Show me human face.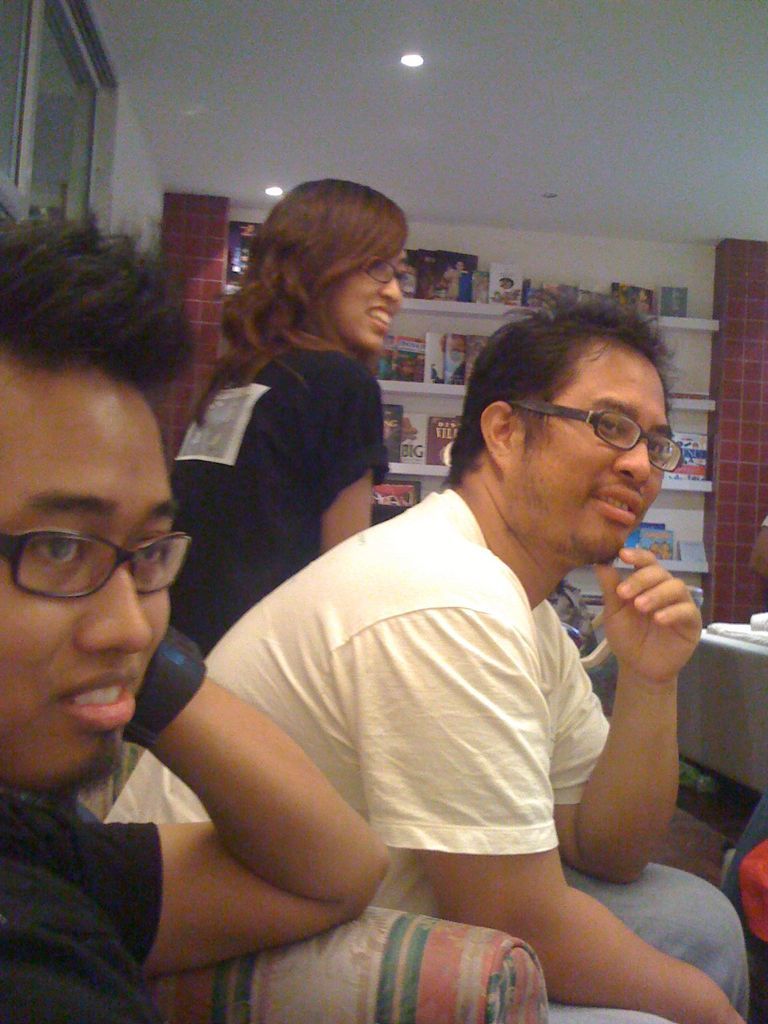
human face is here: select_region(327, 247, 405, 348).
